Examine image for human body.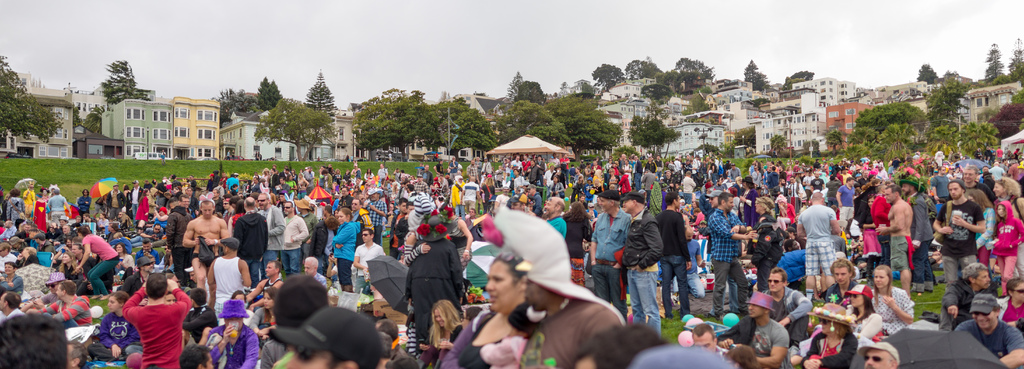
Examination result: pyautogui.locateOnScreen(212, 172, 221, 184).
